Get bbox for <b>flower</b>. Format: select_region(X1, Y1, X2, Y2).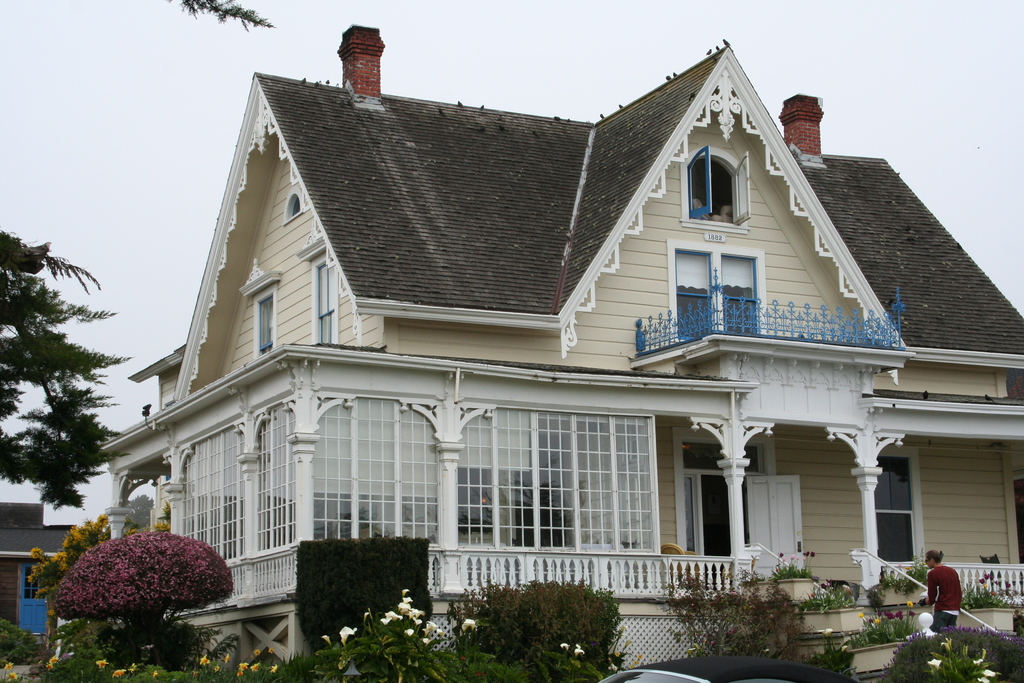
select_region(560, 643, 569, 650).
